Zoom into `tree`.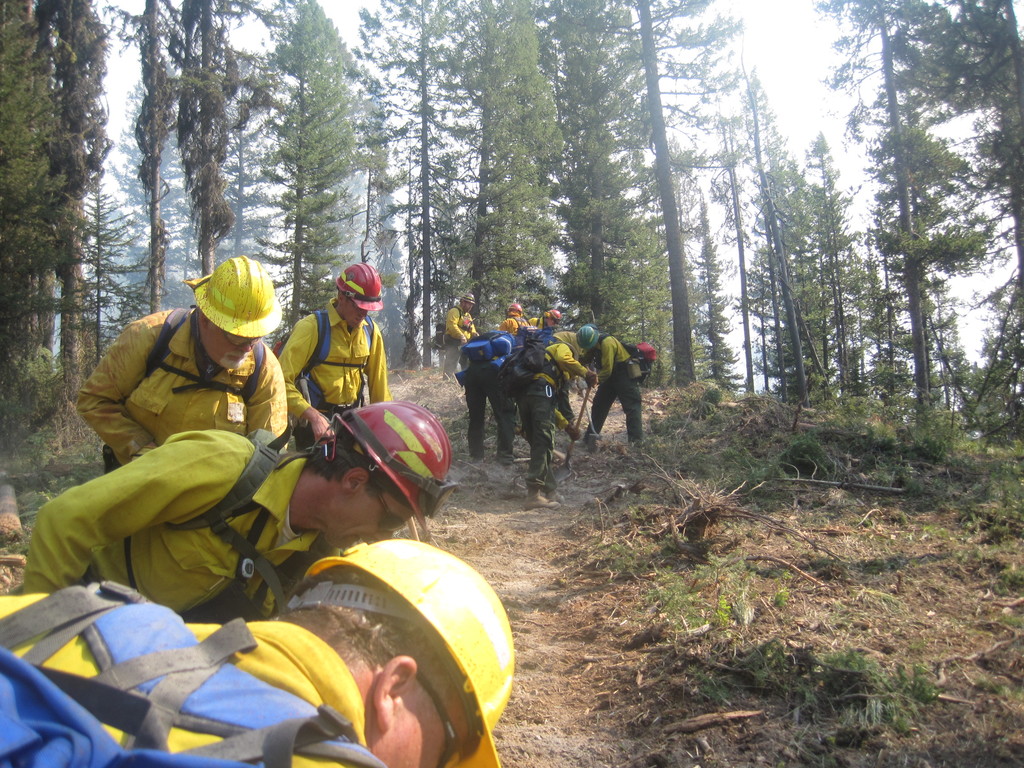
Zoom target: locate(580, 0, 748, 387).
